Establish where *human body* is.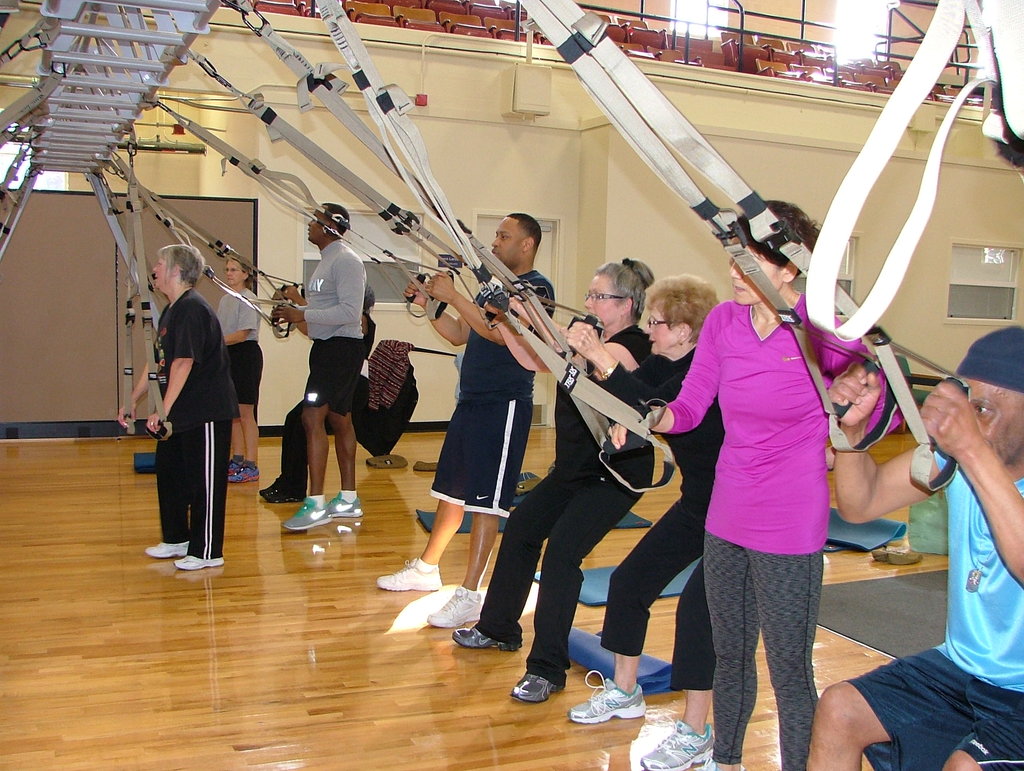
Established at l=458, t=262, r=659, b=708.
